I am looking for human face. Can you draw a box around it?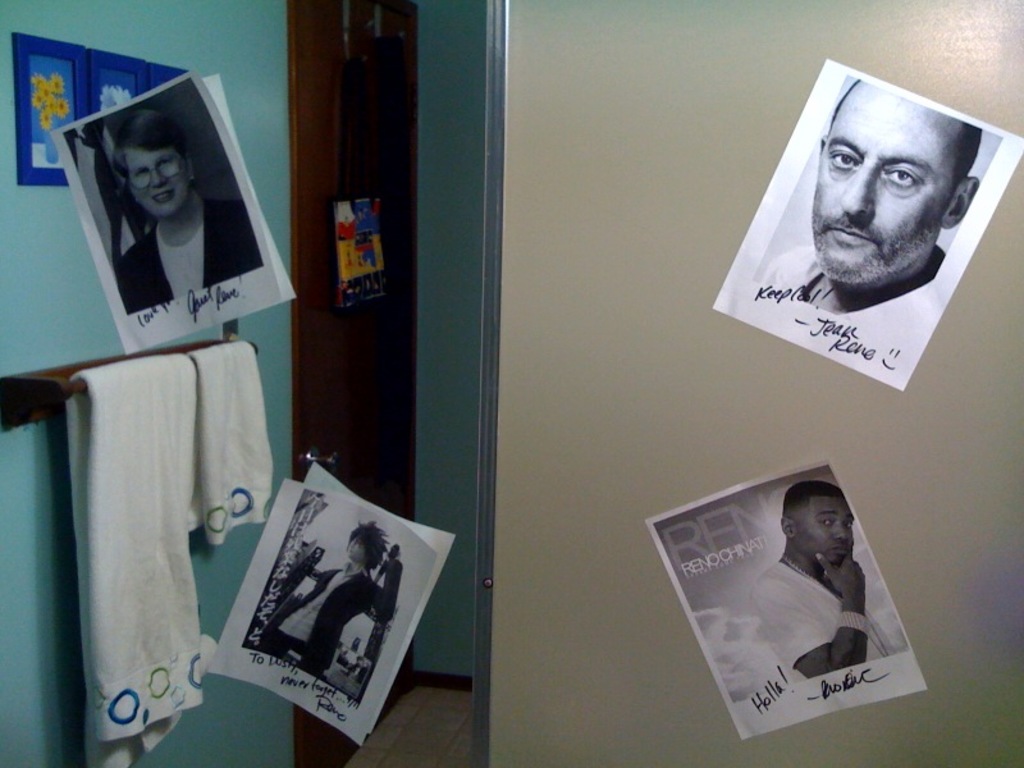
Sure, the bounding box is 128,148,186,214.
